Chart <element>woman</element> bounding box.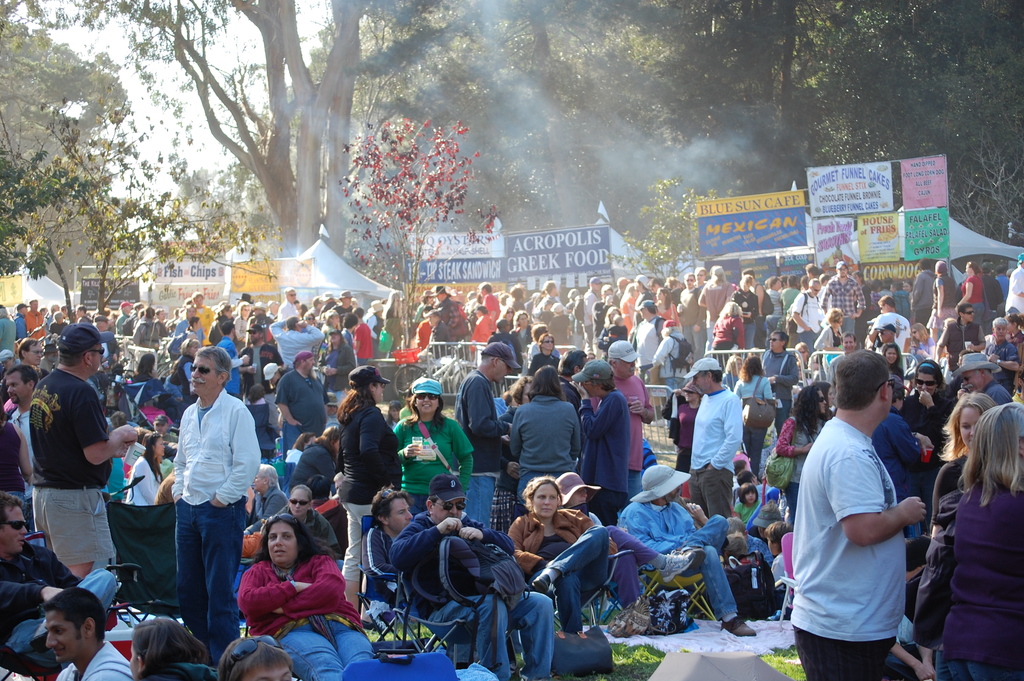
Charted: 765 275 786 347.
